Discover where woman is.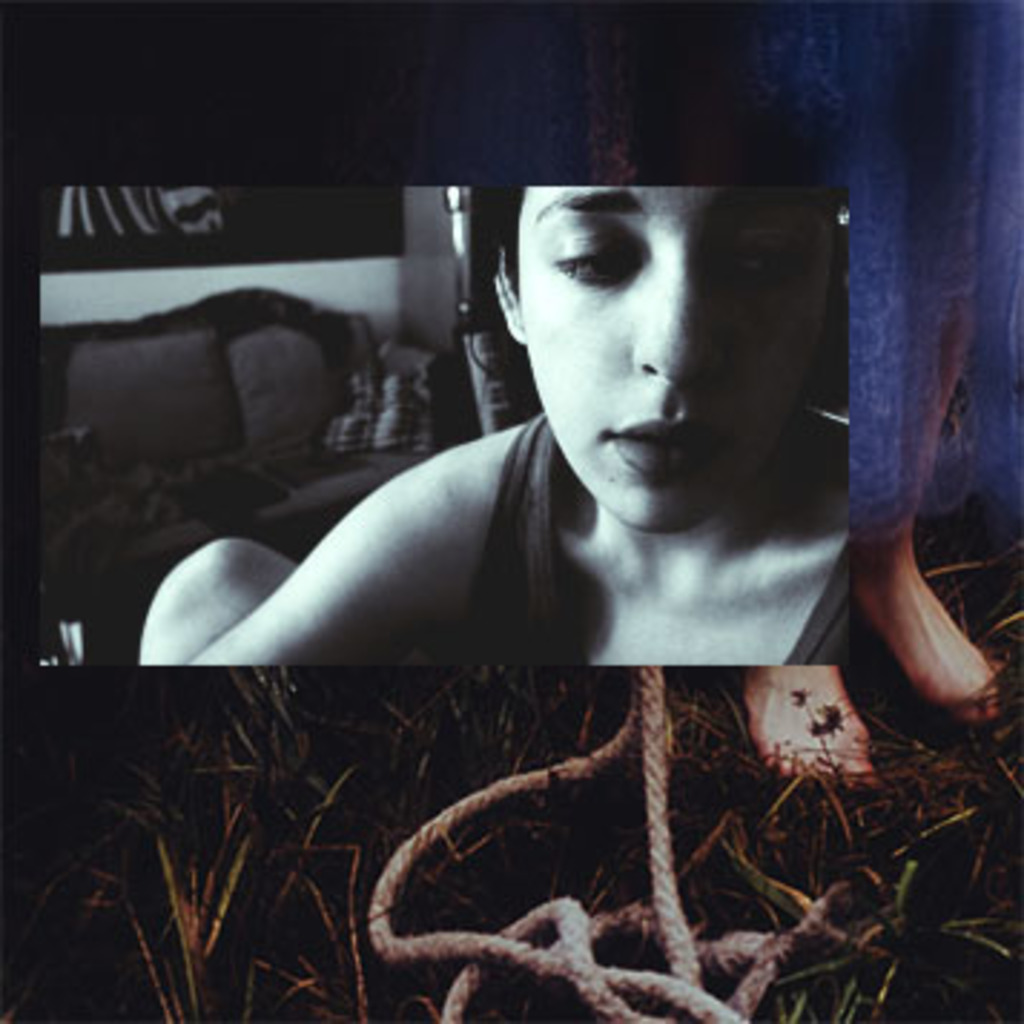
Discovered at l=138, t=189, r=846, b=665.
